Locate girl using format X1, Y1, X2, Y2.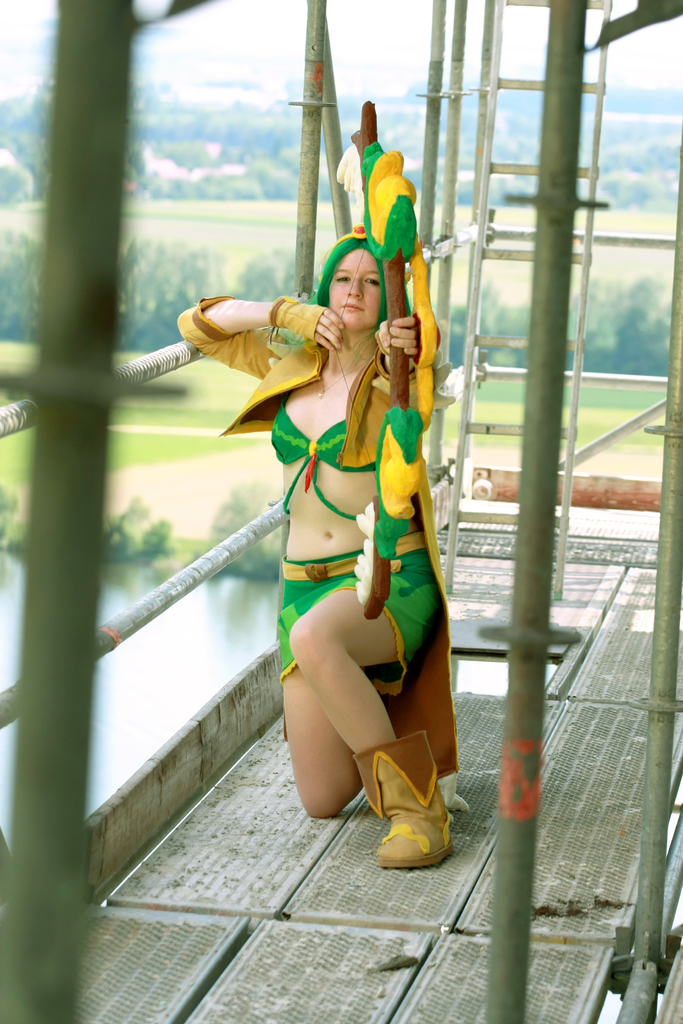
173, 225, 465, 868.
